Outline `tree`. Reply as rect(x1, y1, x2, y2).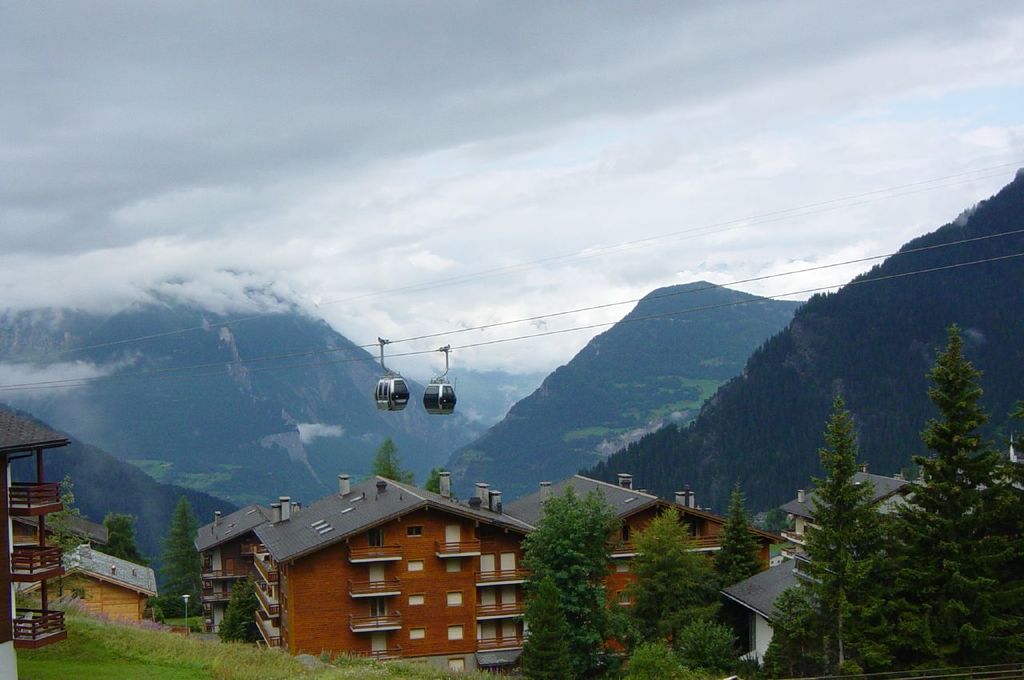
rect(504, 486, 631, 679).
